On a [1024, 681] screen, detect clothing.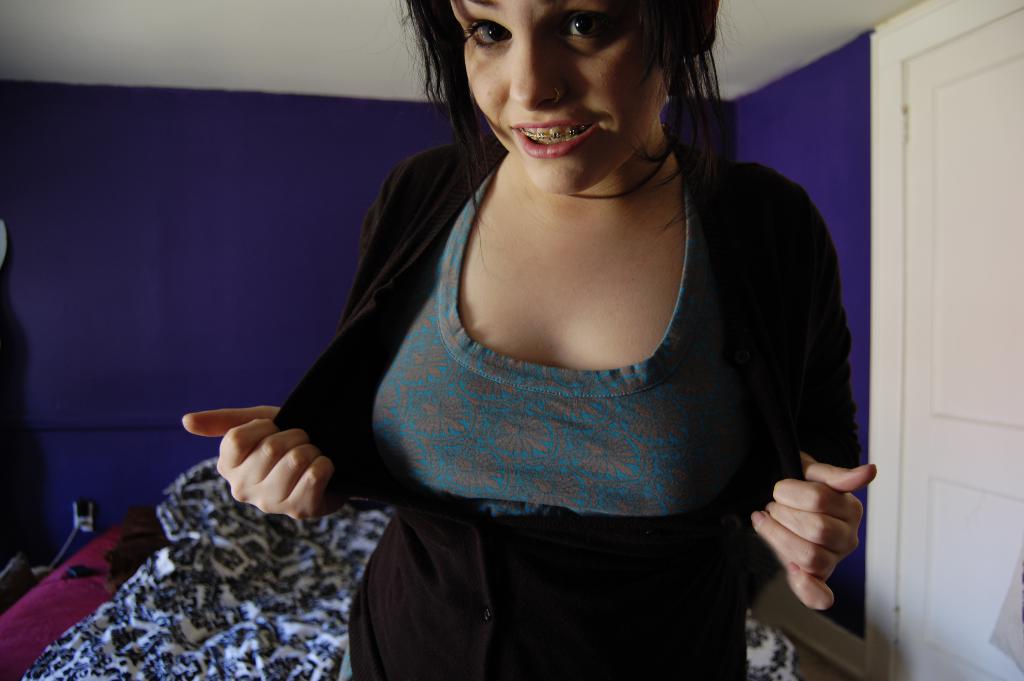
211/104/845/648.
